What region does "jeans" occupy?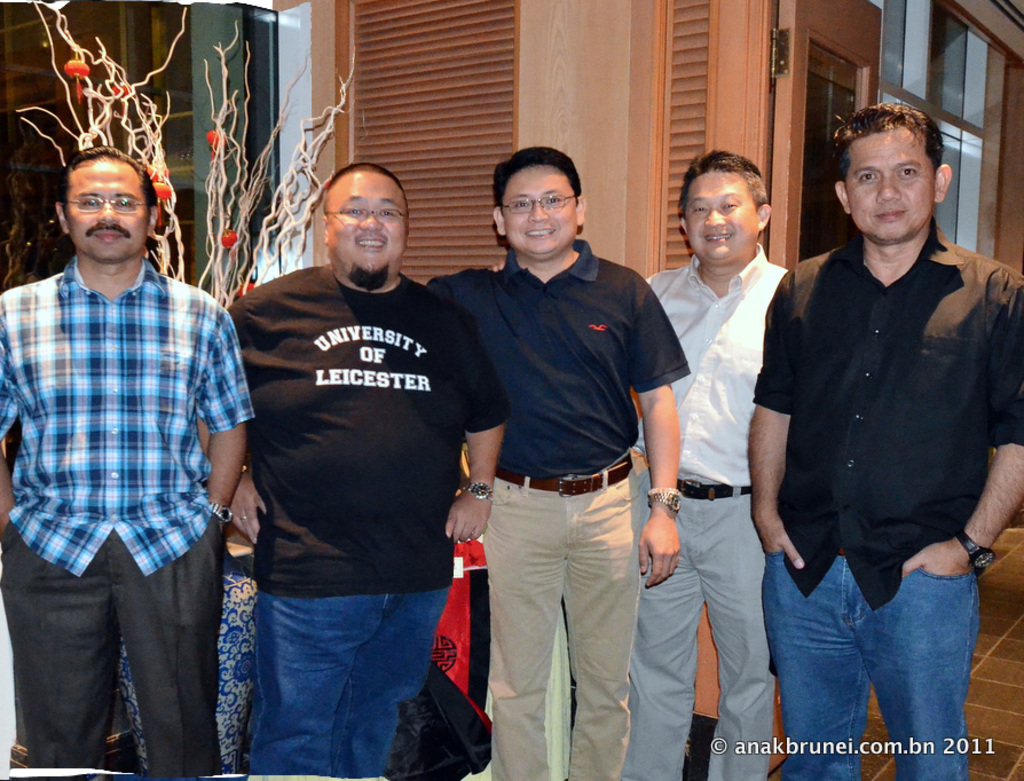
771,547,985,766.
